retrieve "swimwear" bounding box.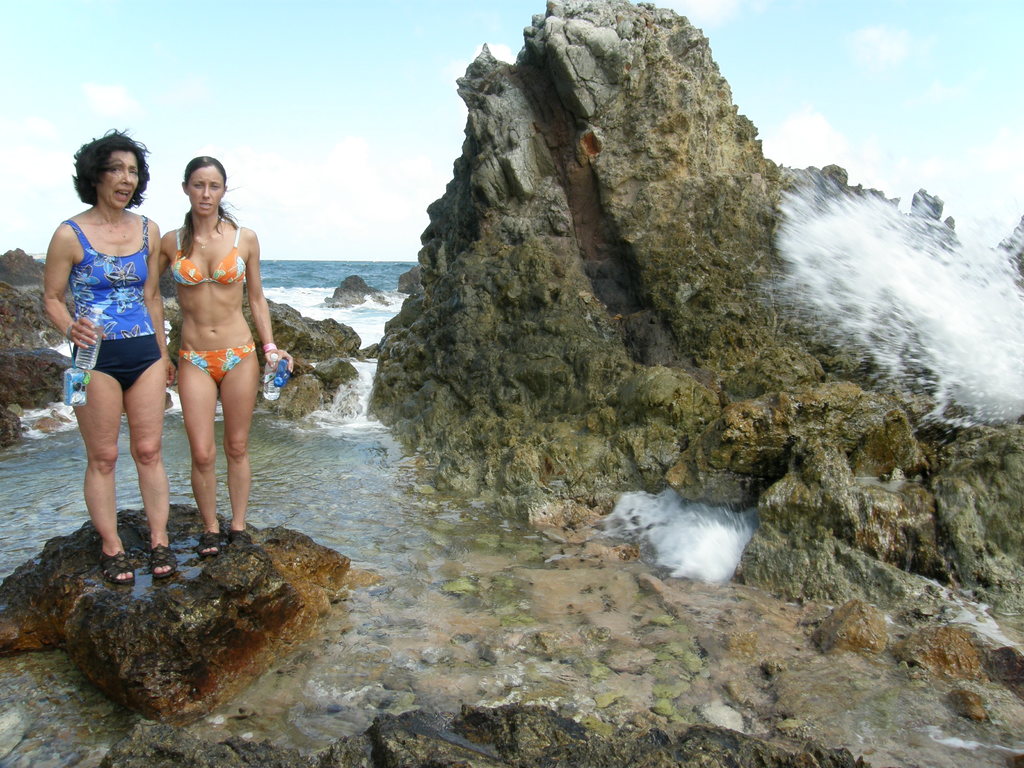
Bounding box: box=[66, 221, 152, 383].
